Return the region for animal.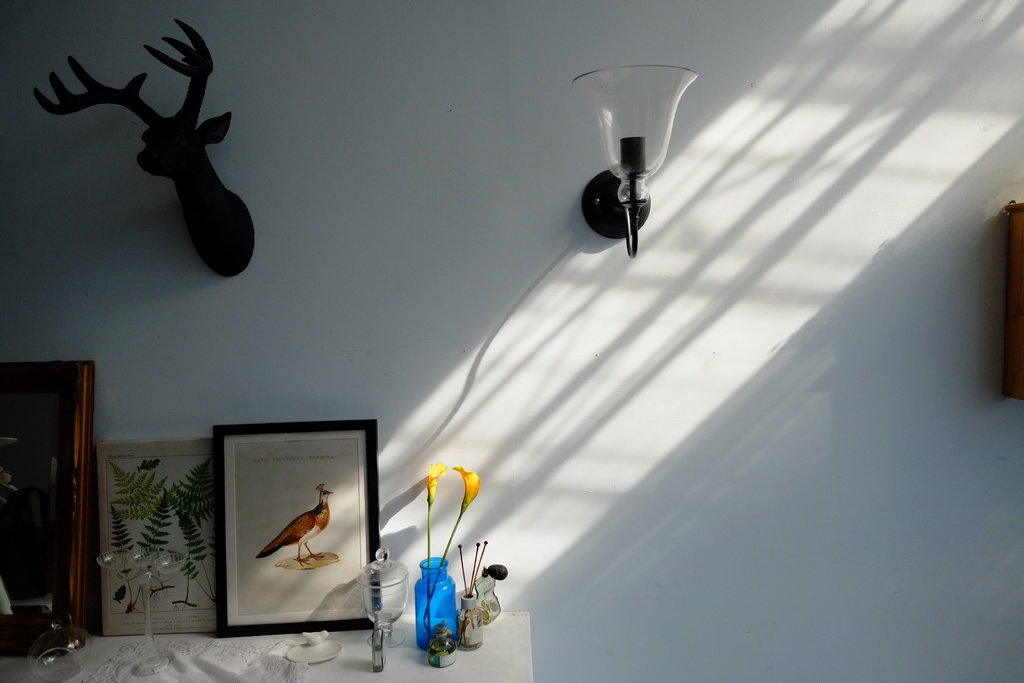
region(255, 483, 332, 566).
